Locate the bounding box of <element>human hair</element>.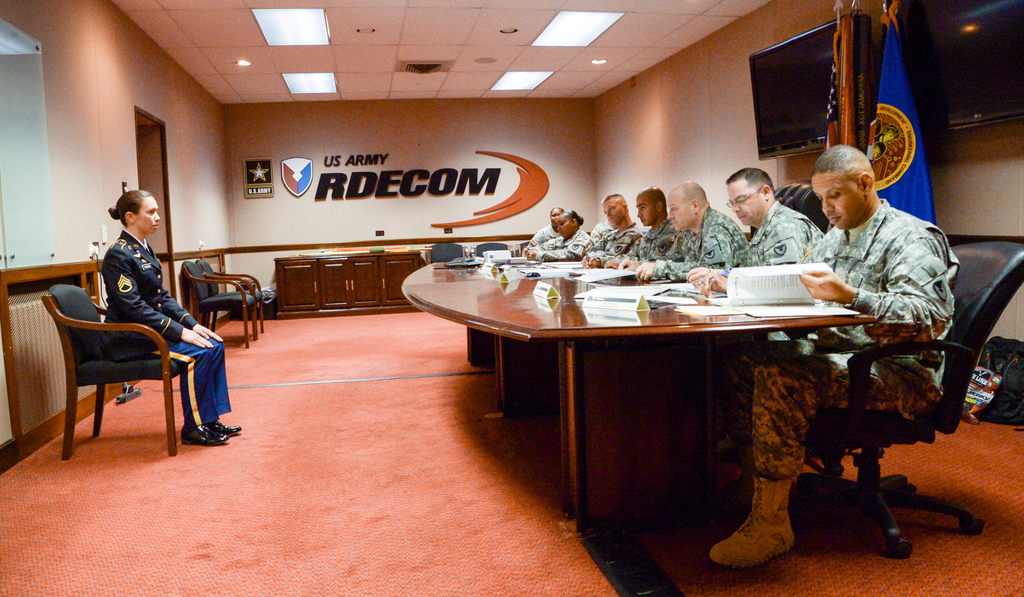
Bounding box: (802, 145, 868, 171).
